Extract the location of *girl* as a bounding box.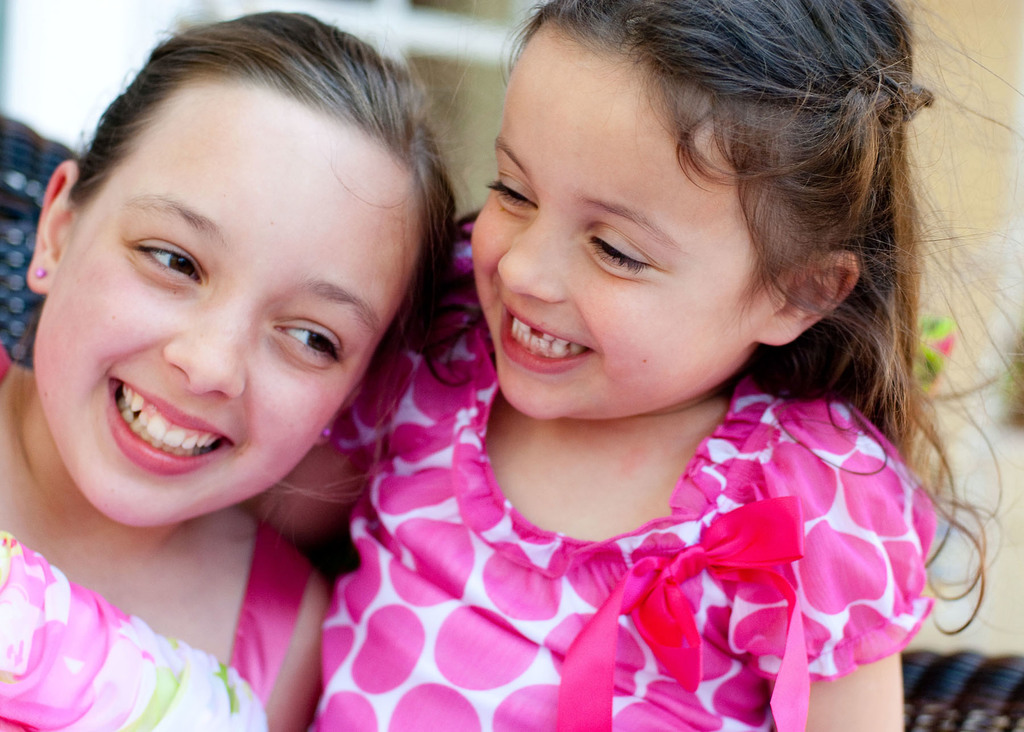
{"left": 234, "top": 0, "right": 1023, "bottom": 731}.
